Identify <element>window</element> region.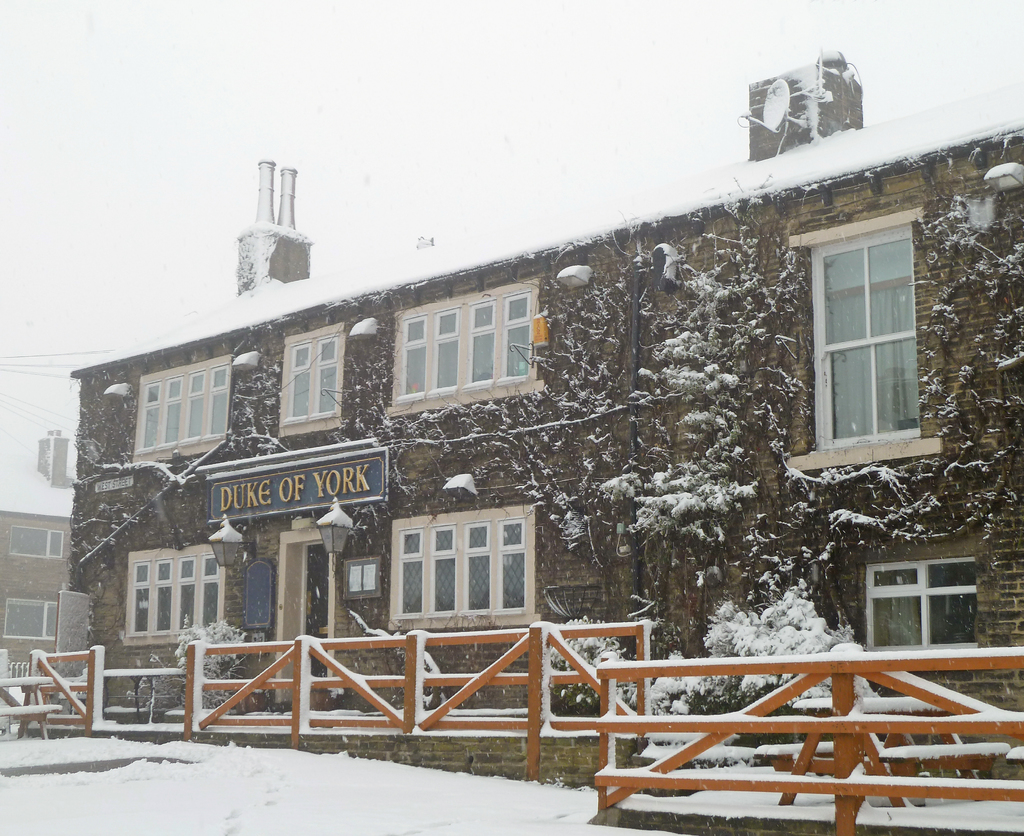
Region: [left=862, top=559, right=979, bottom=654].
